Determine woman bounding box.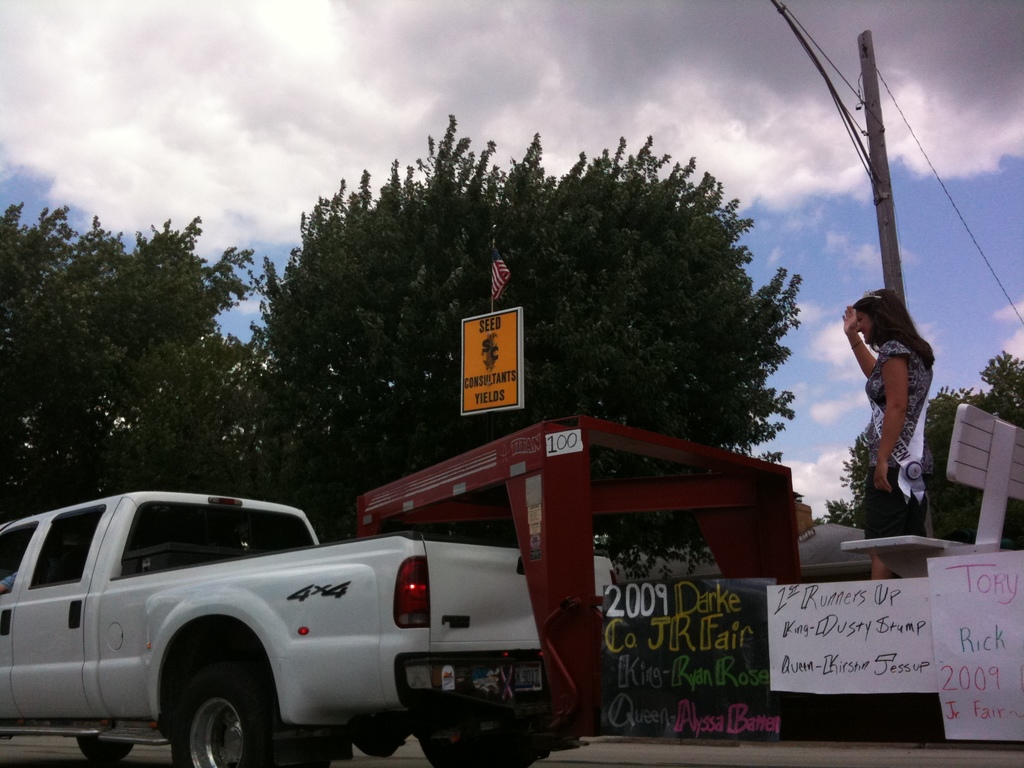
Determined: [822,255,950,584].
